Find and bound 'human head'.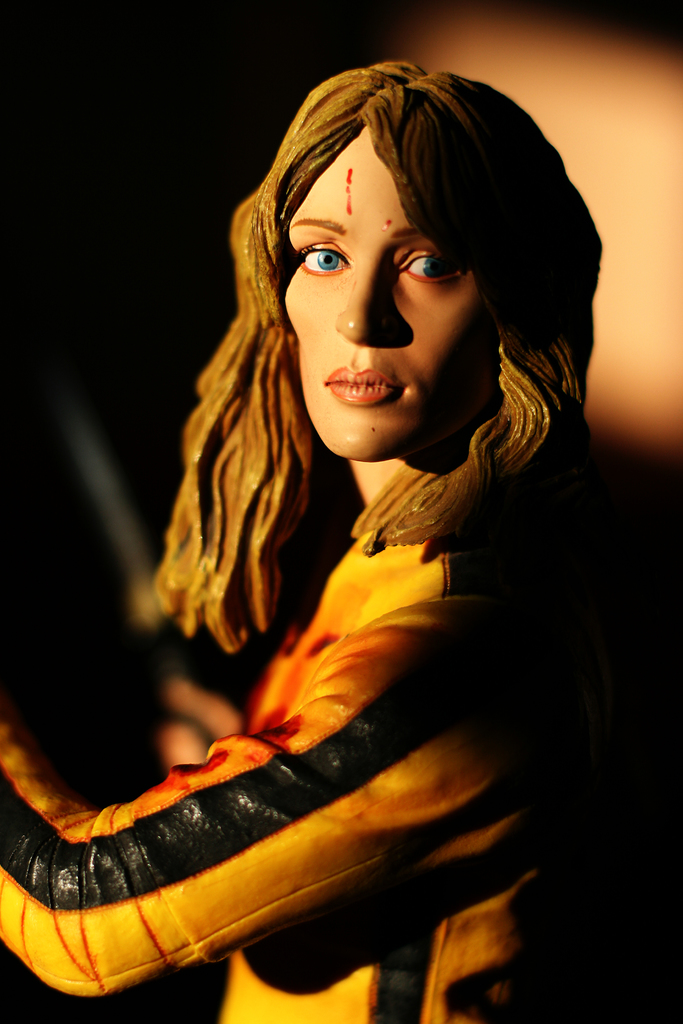
Bound: {"left": 265, "top": 52, "right": 609, "bottom": 487}.
